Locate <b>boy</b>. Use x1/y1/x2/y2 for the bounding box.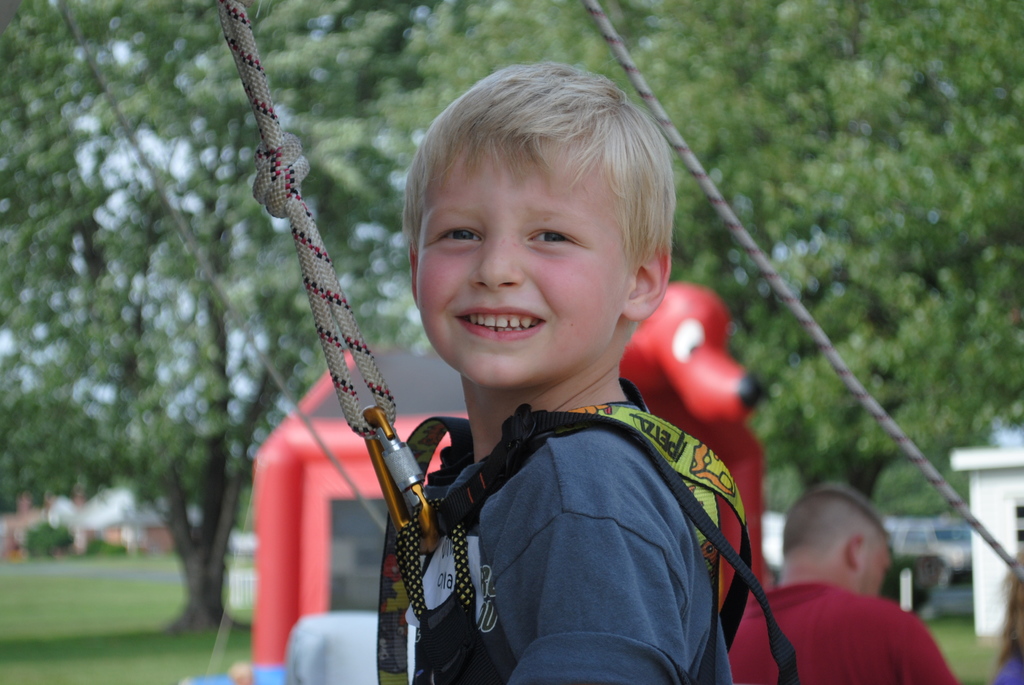
399/61/732/684.
